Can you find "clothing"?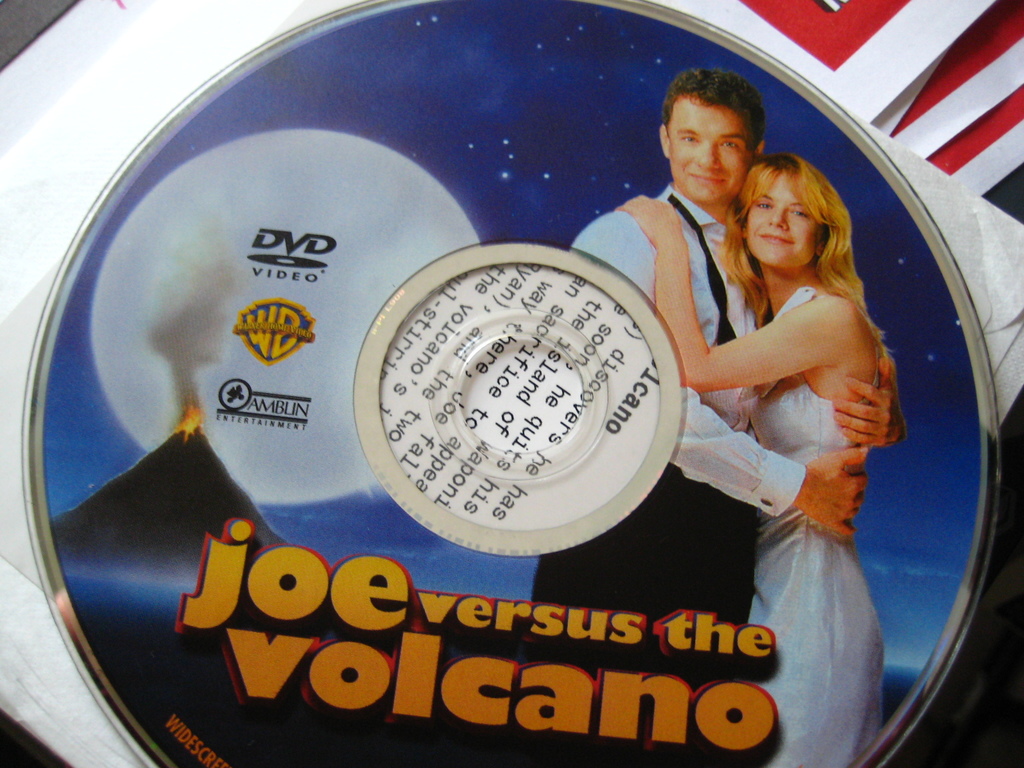
Yes, bounding box: 508:180:807:767.
